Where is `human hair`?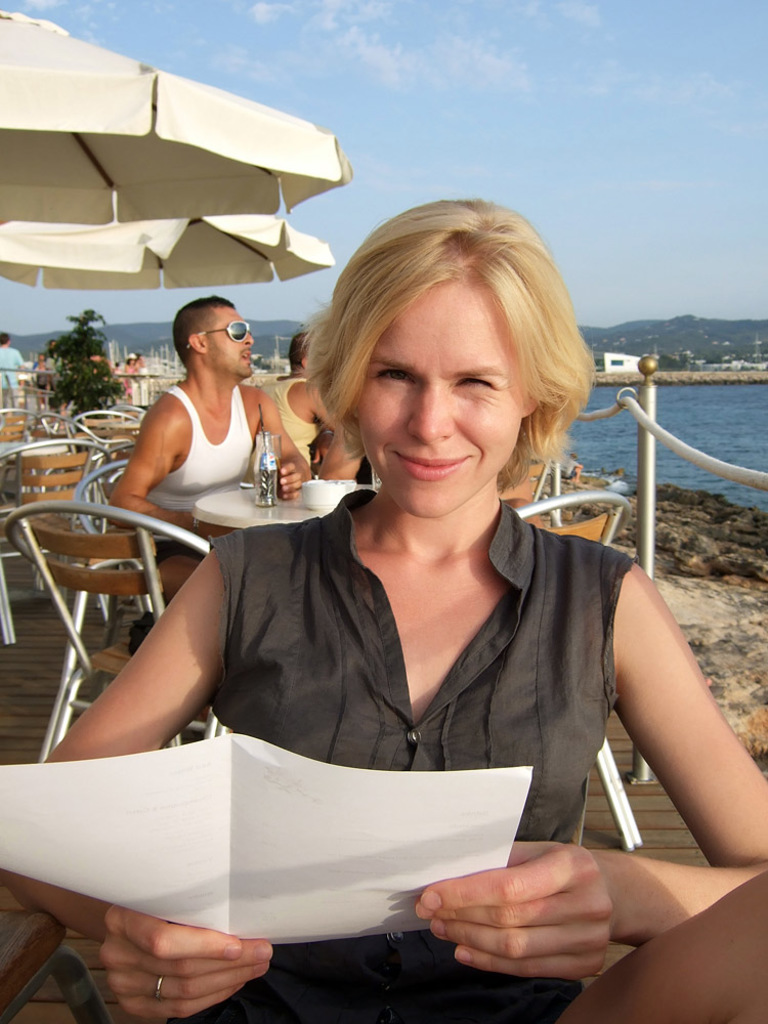
locate(285, 196, 578, 530).
